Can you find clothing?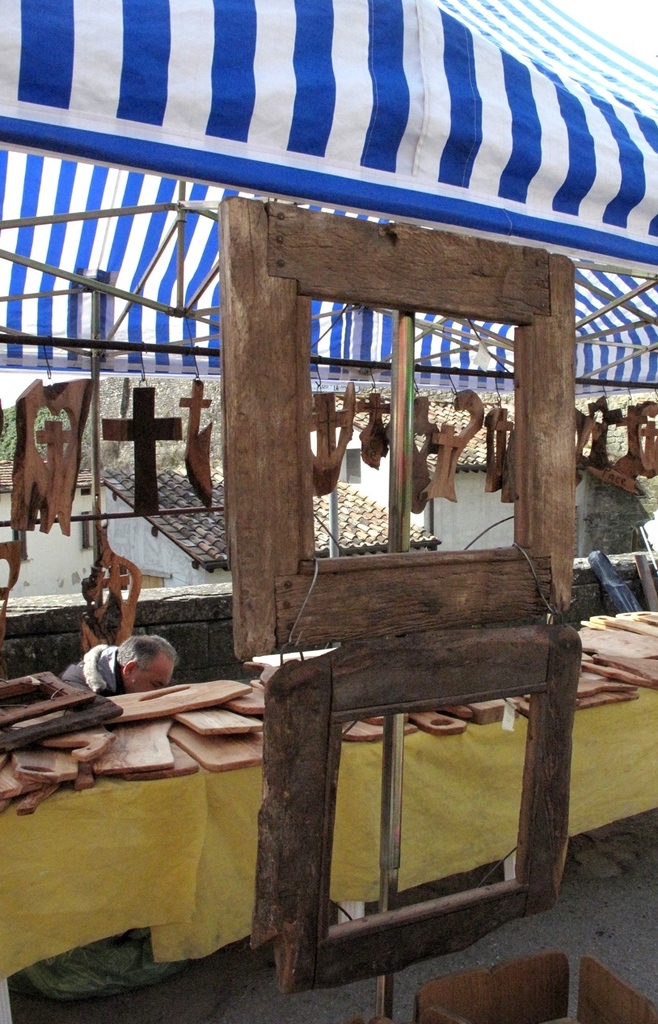
Yes, bounding box: detection(563, 471, 653, 548).
